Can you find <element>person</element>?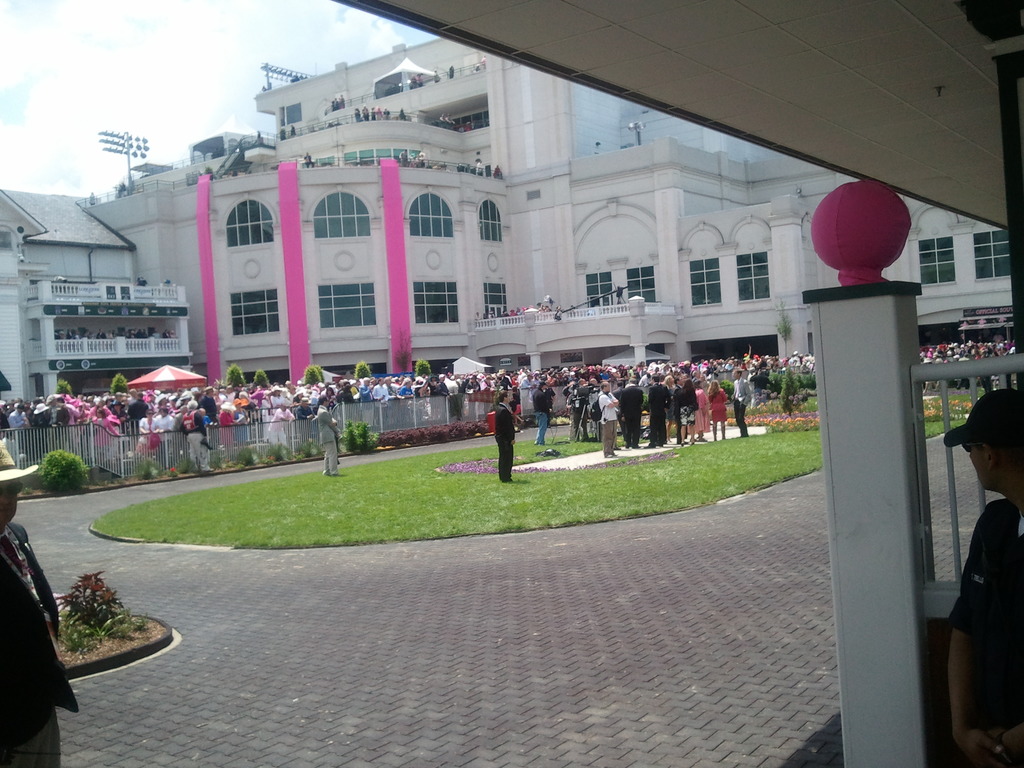
Yes, bounding box: {"x1": 519, "y1": 306, "x2": 526, "y2": 312}.
